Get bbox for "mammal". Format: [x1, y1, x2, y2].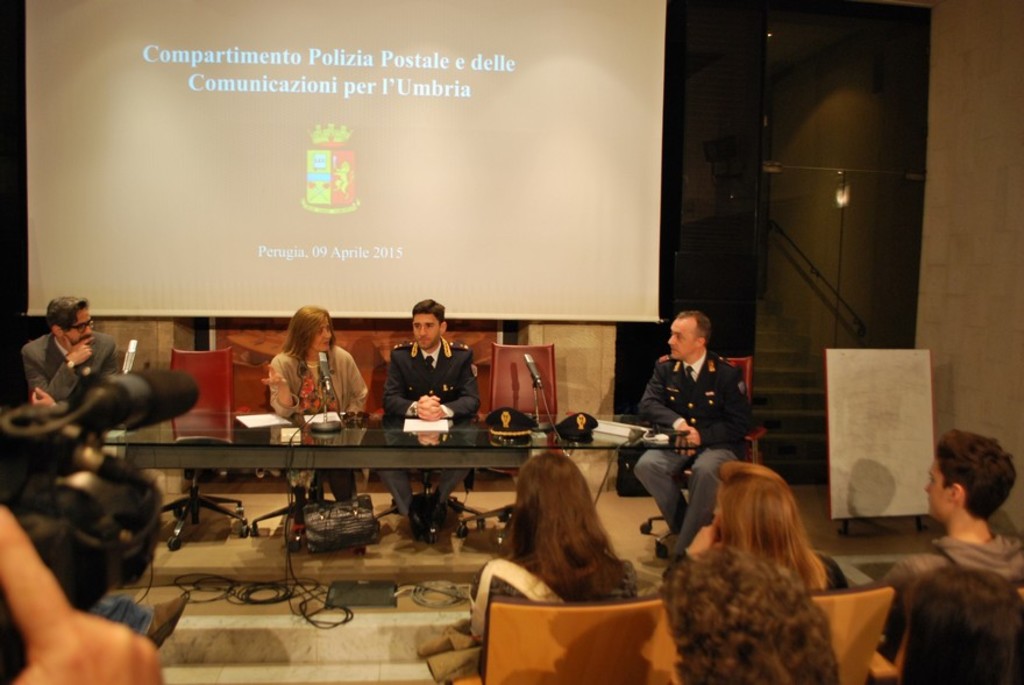
[257, 300, 368, 493].
